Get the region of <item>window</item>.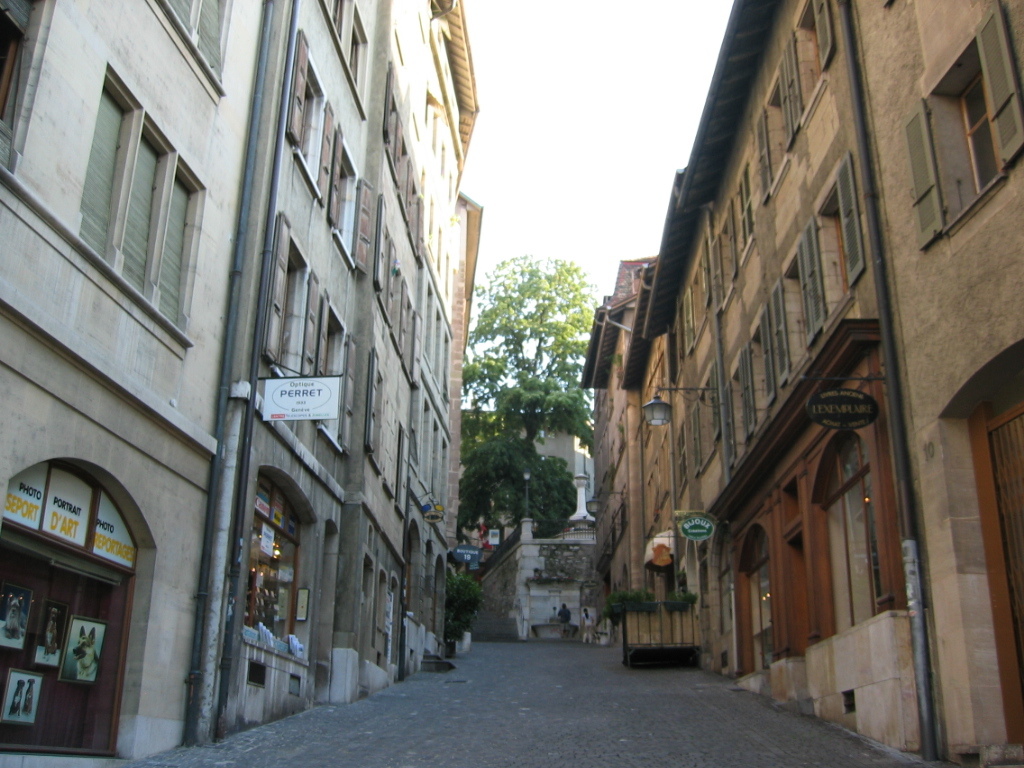
[left=803, top=0, right=837, bottom=88].
